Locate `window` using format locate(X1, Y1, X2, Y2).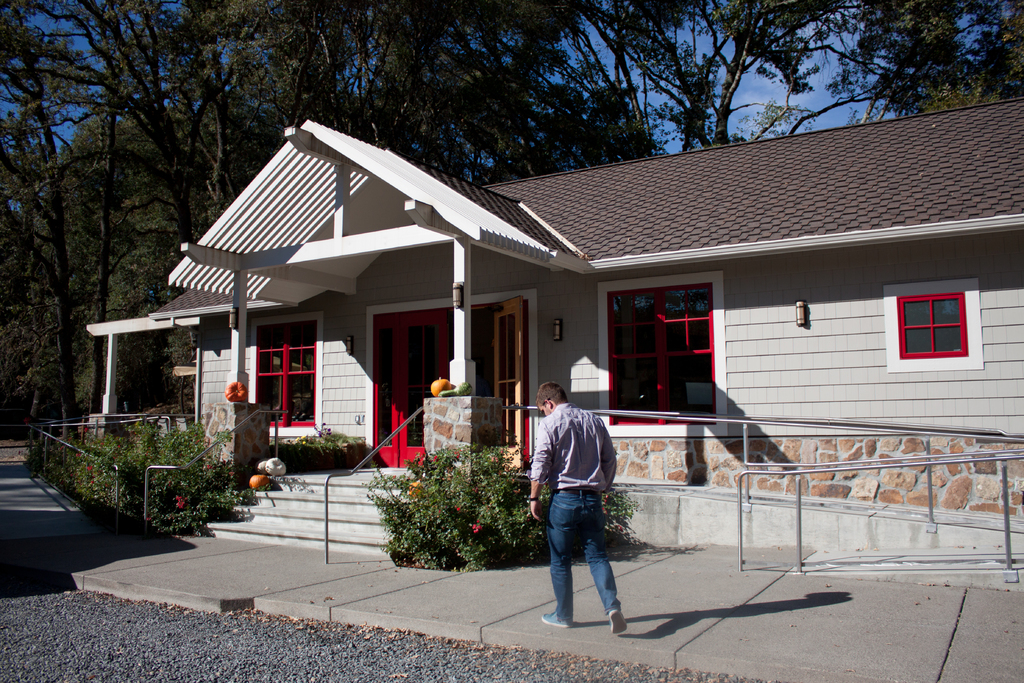
locate(252, 311, 328, 438).
